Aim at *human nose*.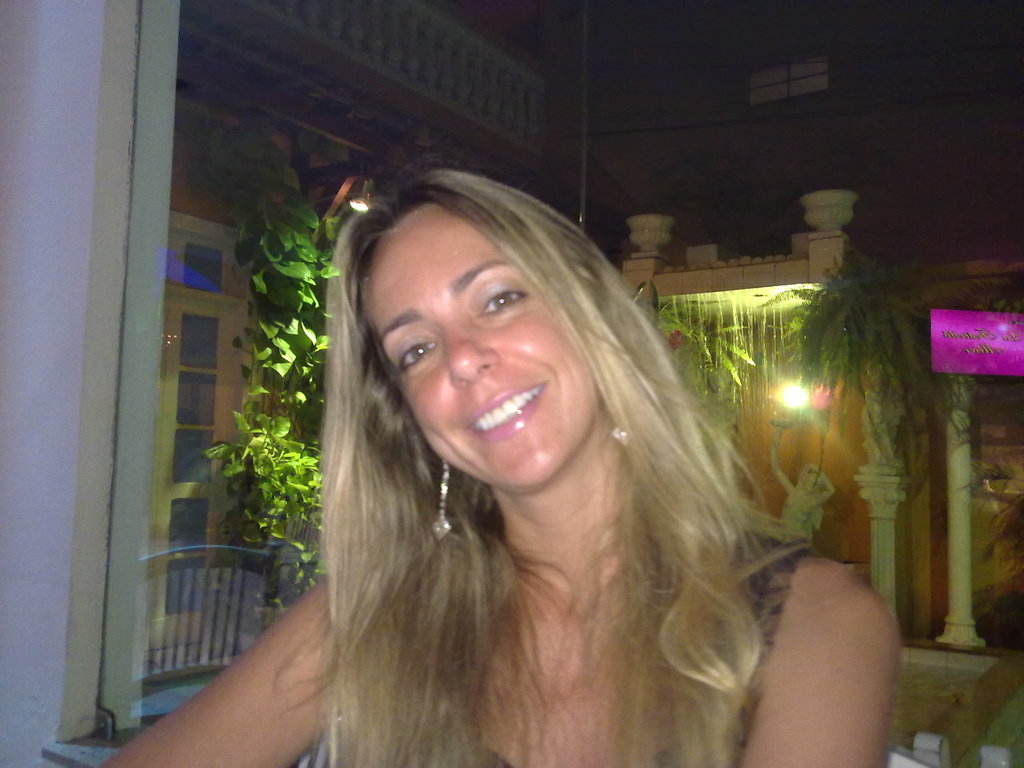
Aimed at crop(436, 321, 502, 390).
